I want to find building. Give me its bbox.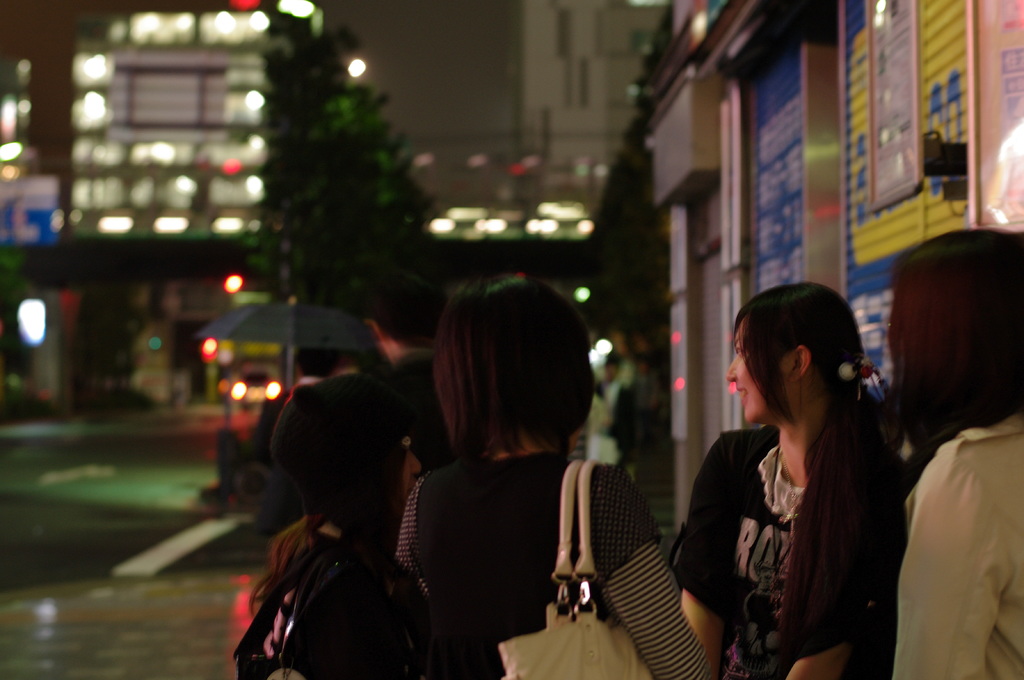
x1=65 y1=0 x2=321 y2=400.
